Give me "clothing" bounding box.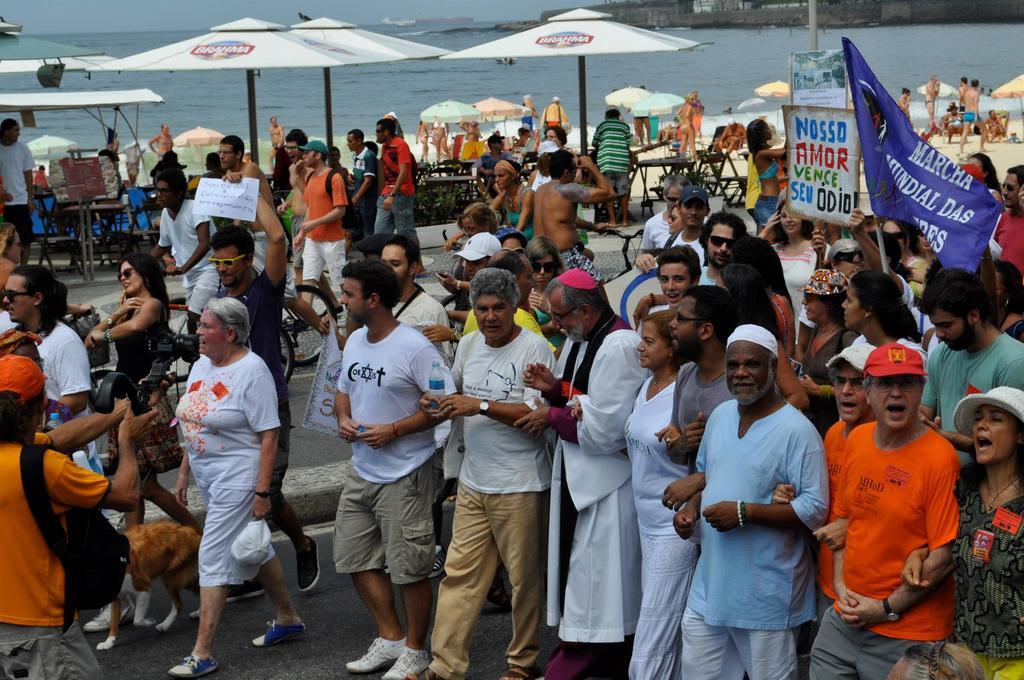
(x1=474, y1=149, x2=520, y2=188).
